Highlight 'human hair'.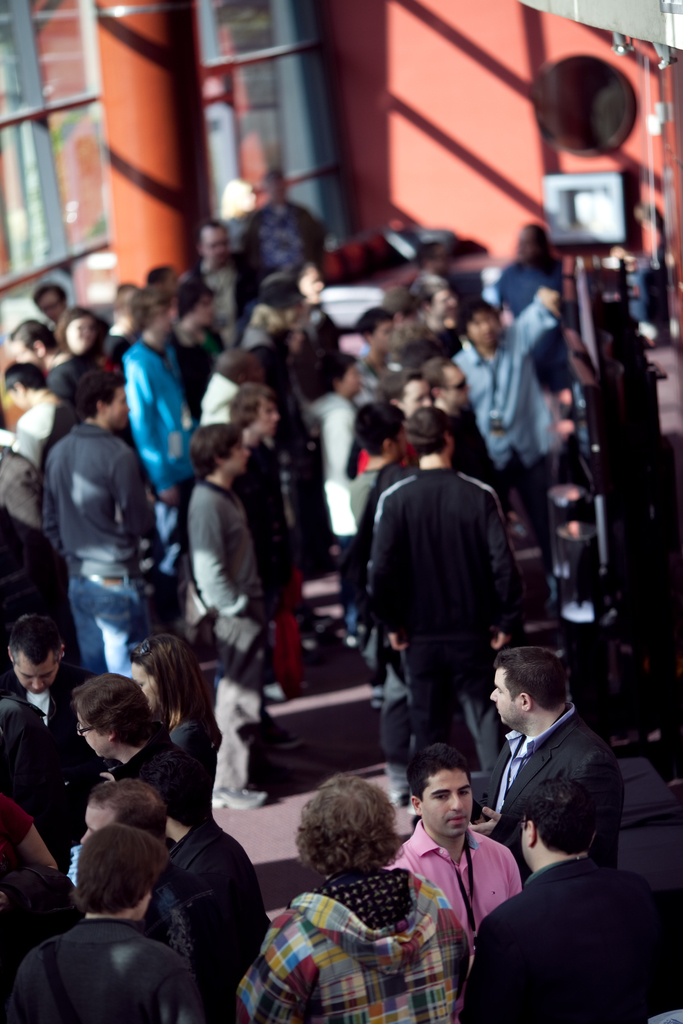
Highlighted region: left=388, top=316, right=427, bottom=356.
